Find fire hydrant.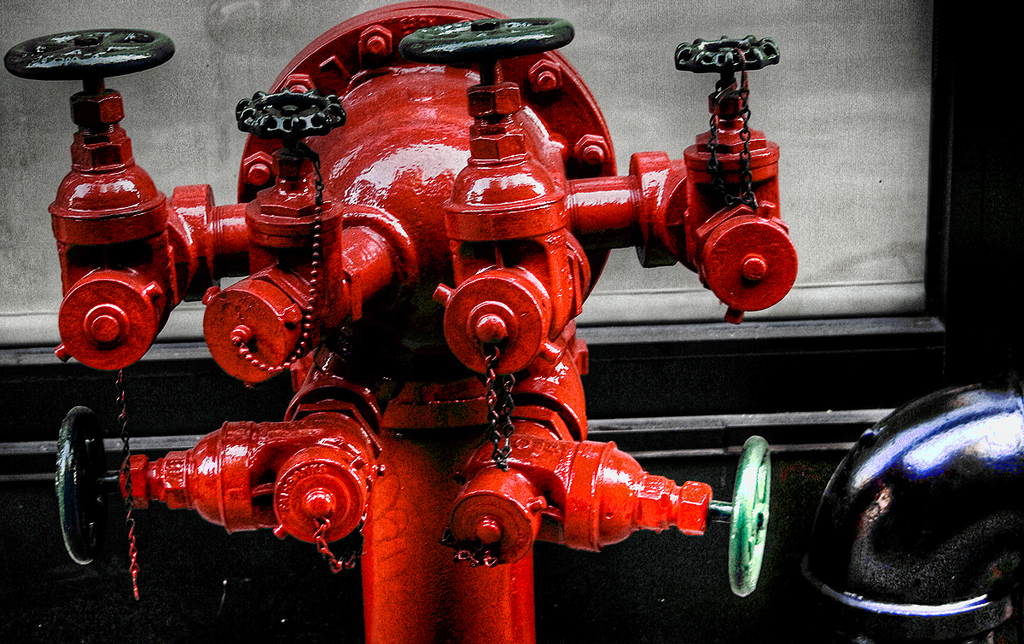
left=4, top=3, right=798, bottom=643.
